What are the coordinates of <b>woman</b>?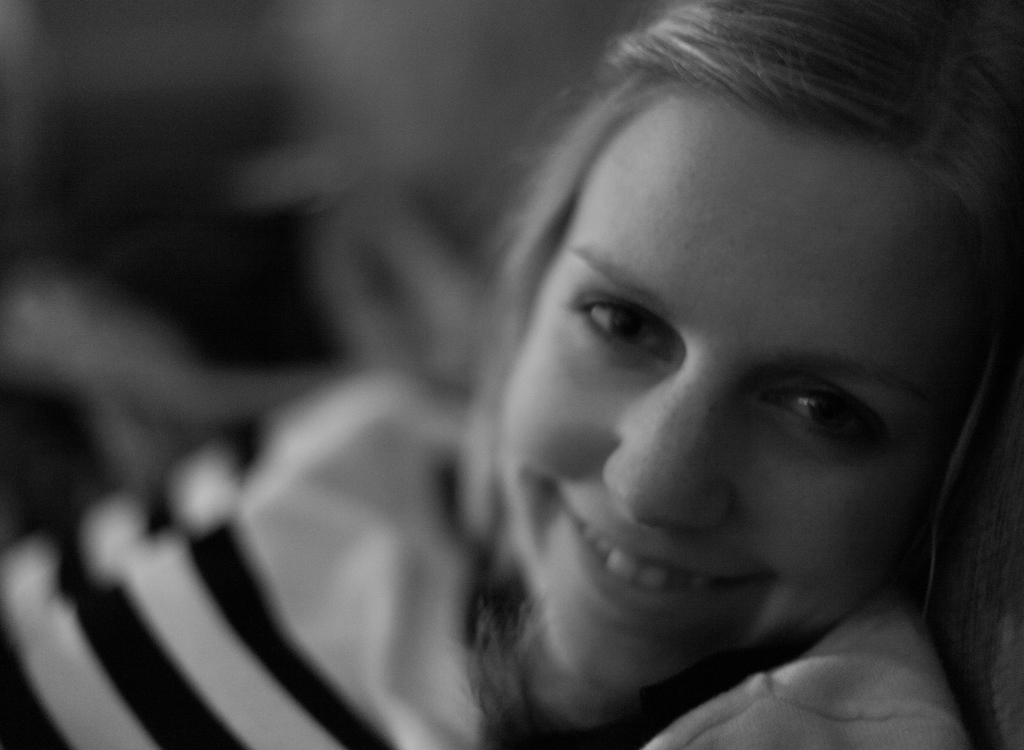
box=[6, 0, 1023, 744].
